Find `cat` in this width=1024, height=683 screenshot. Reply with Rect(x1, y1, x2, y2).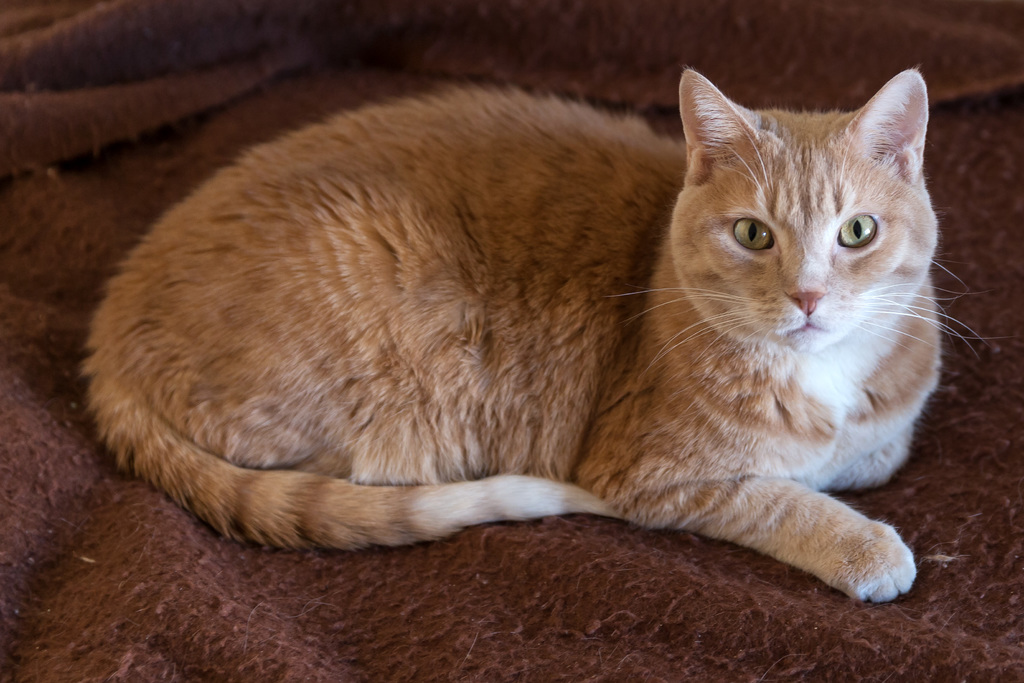
Rect(79, 60, 1004, 608).
